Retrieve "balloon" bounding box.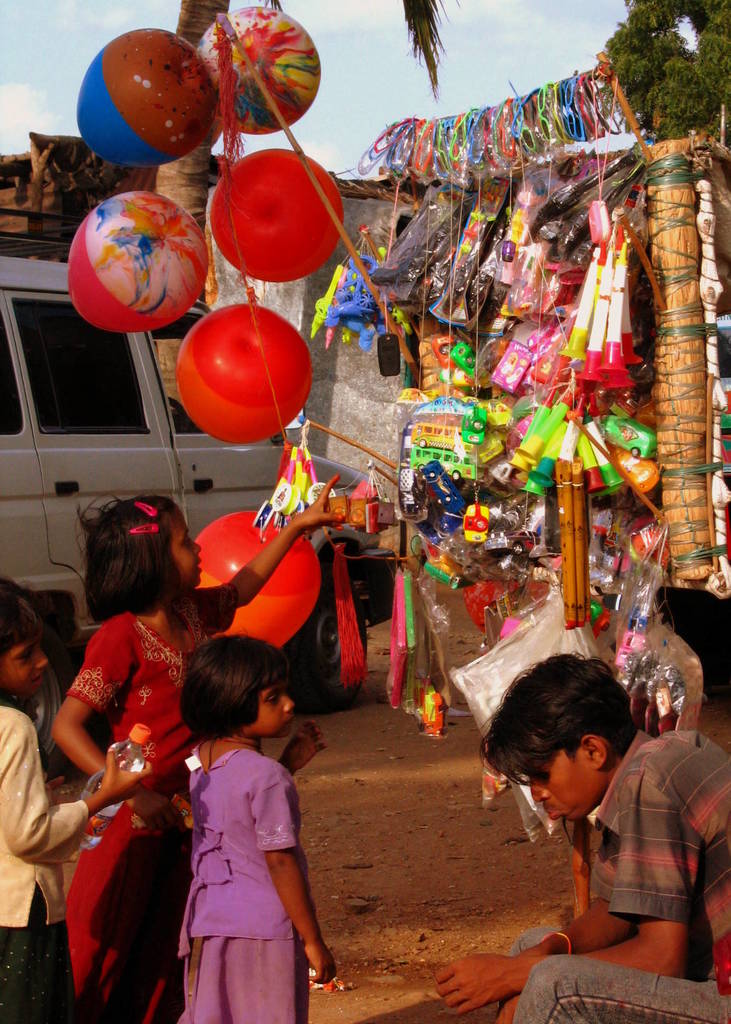
Bounding box: bbox=(191, 508, 326, 643).
